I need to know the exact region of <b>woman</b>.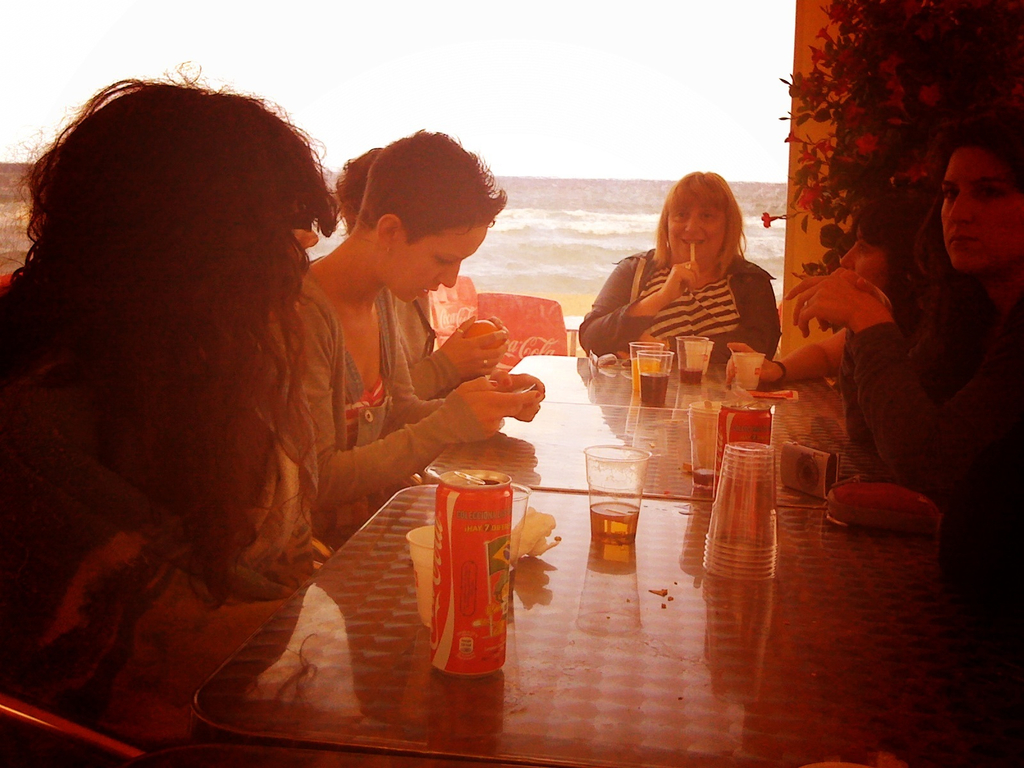
Region: x1=588, y1=164, x2=797, y2=408.
